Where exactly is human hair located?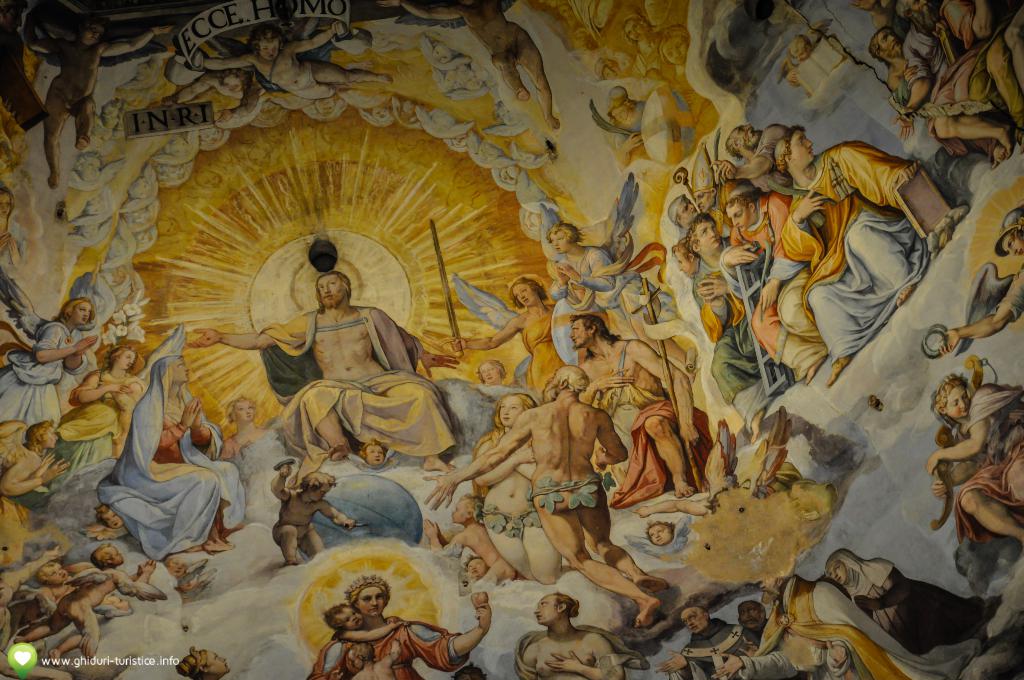
Its bounding box is (x1=510, y1=277, x2=548, y2=309).
